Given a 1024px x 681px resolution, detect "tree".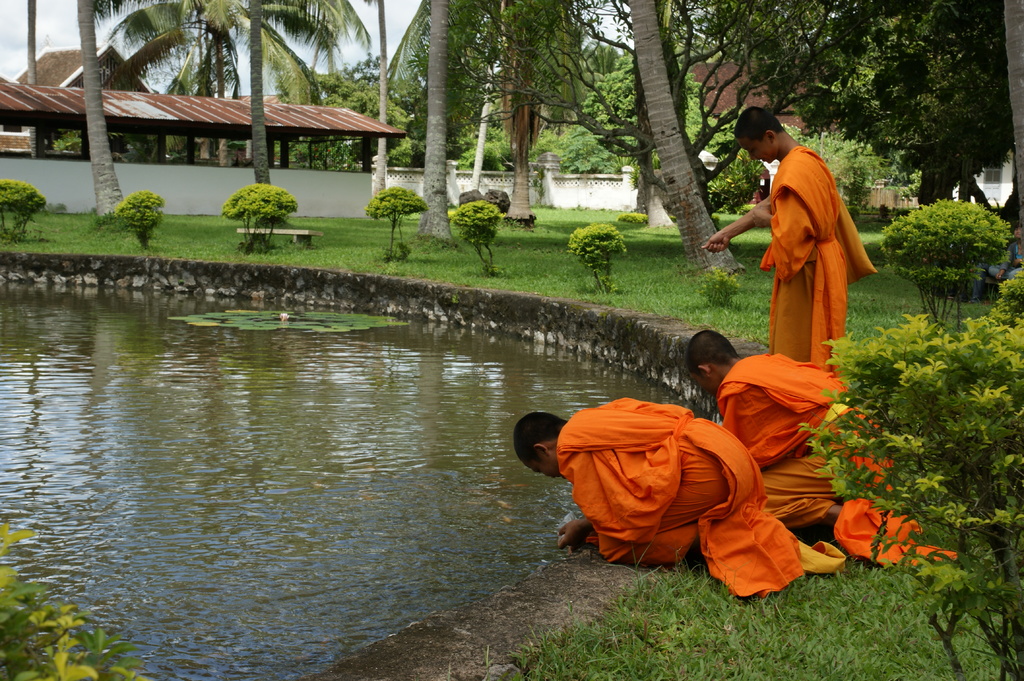
bbox(99, 0, 247, 98).
